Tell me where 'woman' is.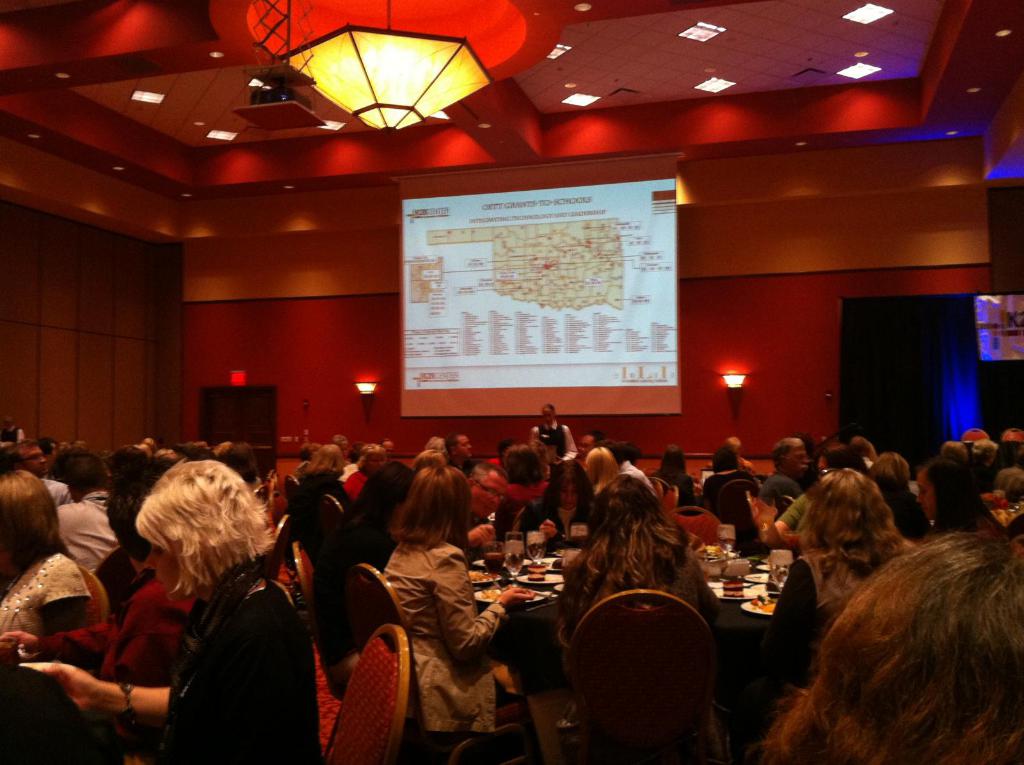
'woman' is at bbox(764, 467, 920, 708).
